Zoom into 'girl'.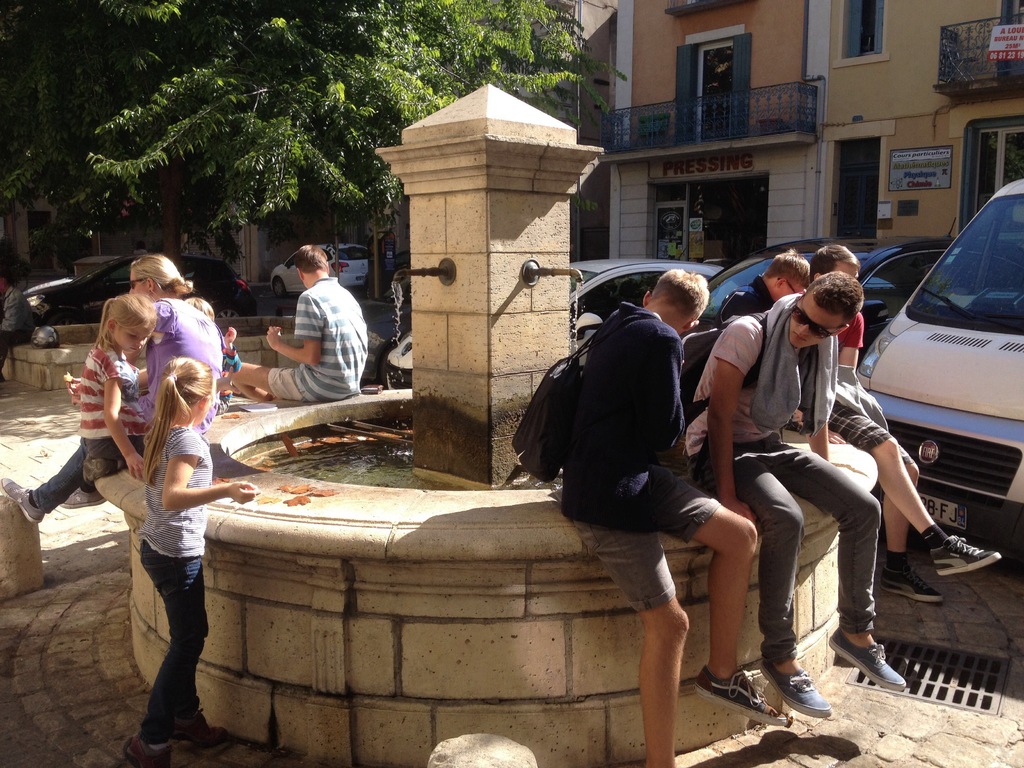
Zoom target: locate(131, 352, 258, 767).
